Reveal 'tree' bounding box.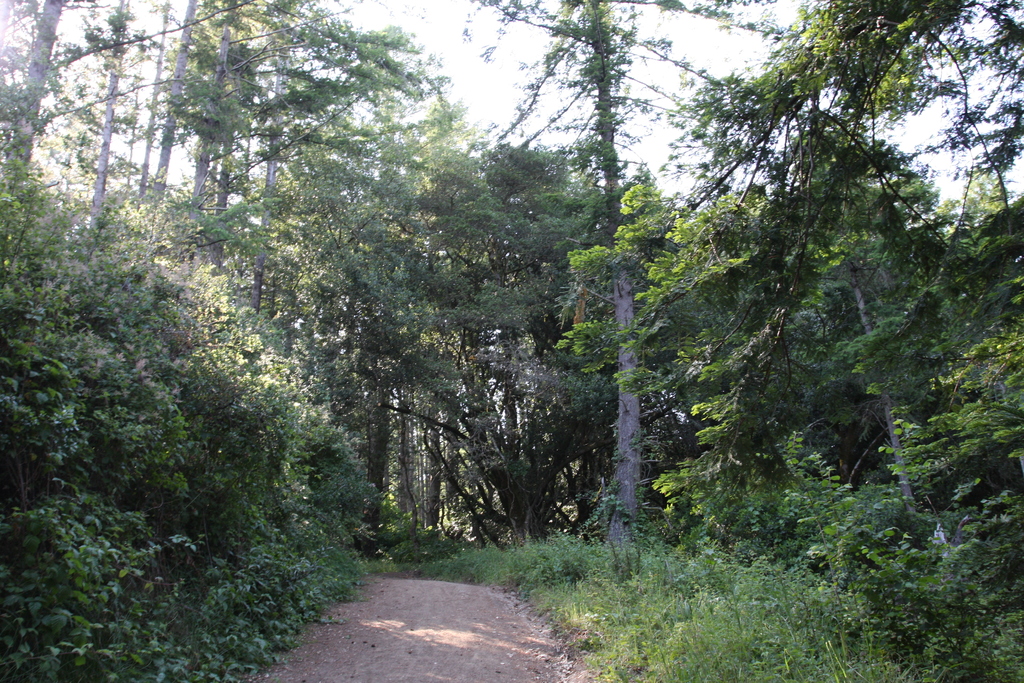
Revealed: (left=787, top=0, right=1023, bottom=682).
